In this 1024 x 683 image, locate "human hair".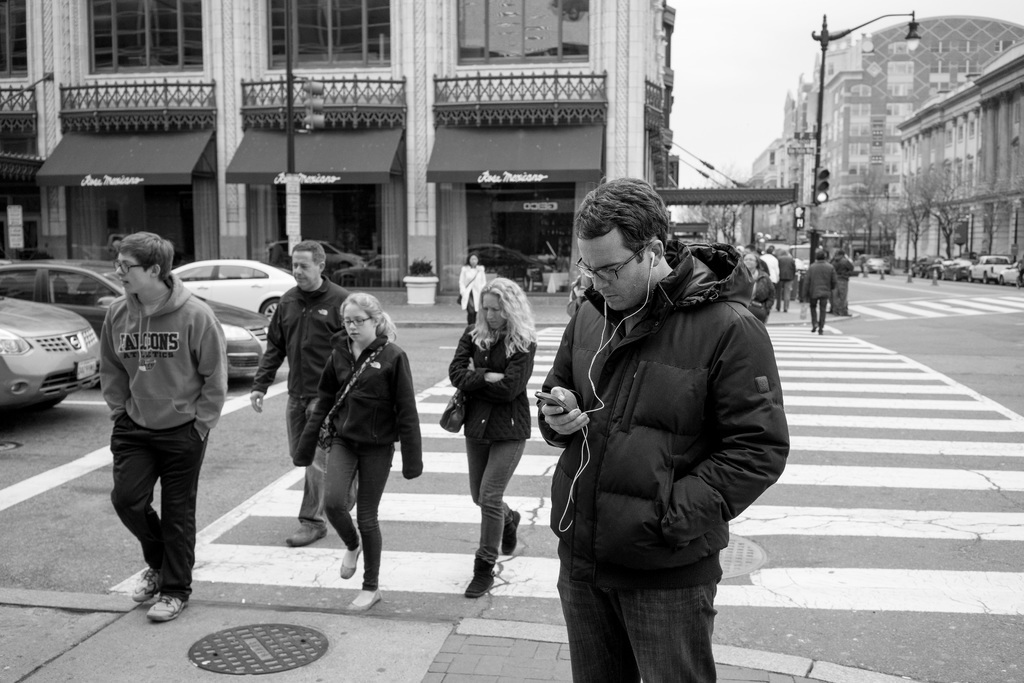
Bounding box: bbox(582, 179, 675, 277).
